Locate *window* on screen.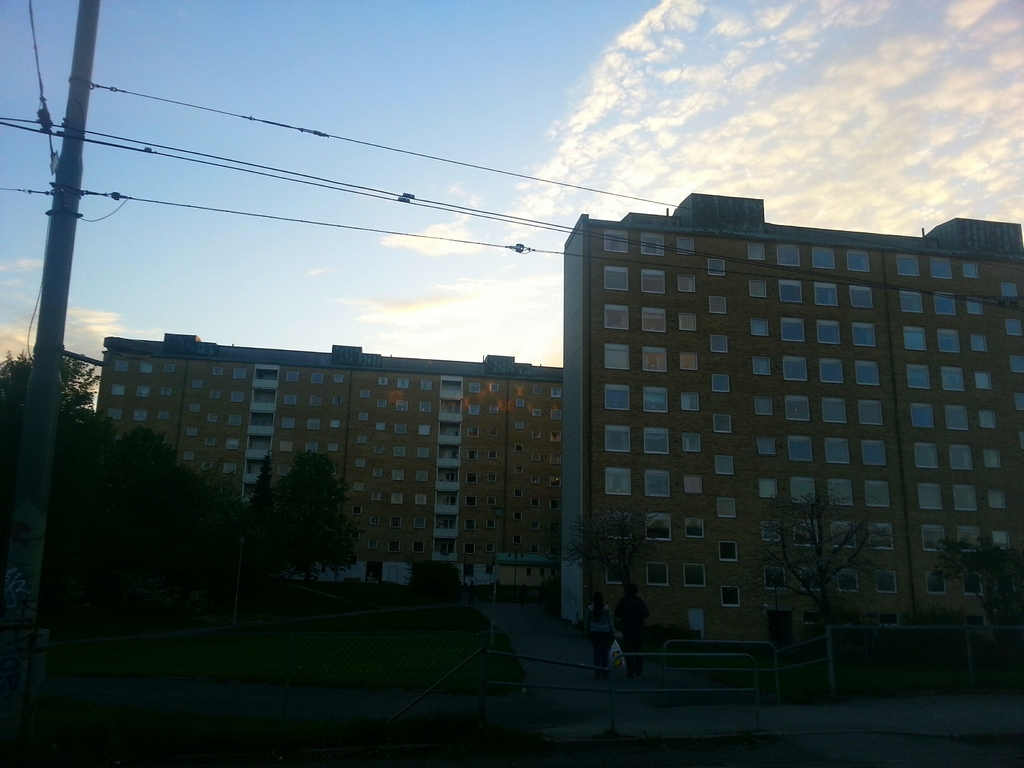
On screen at box(491, 427, 496, 435).
